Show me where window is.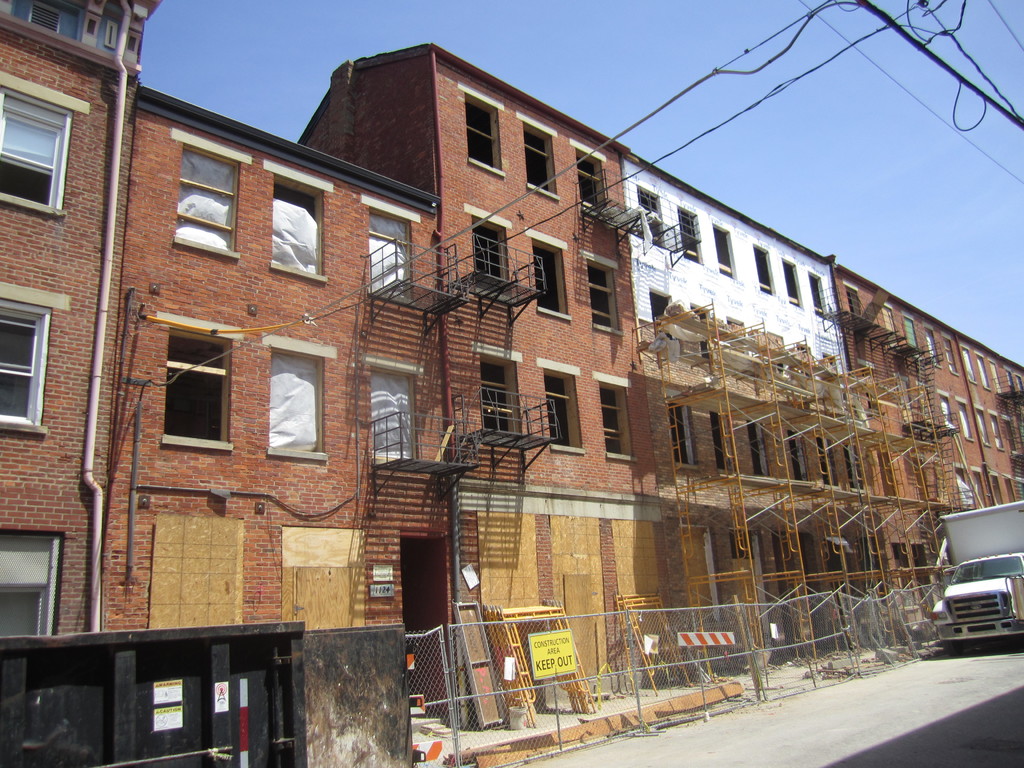
window is at 784/259/805/307.
